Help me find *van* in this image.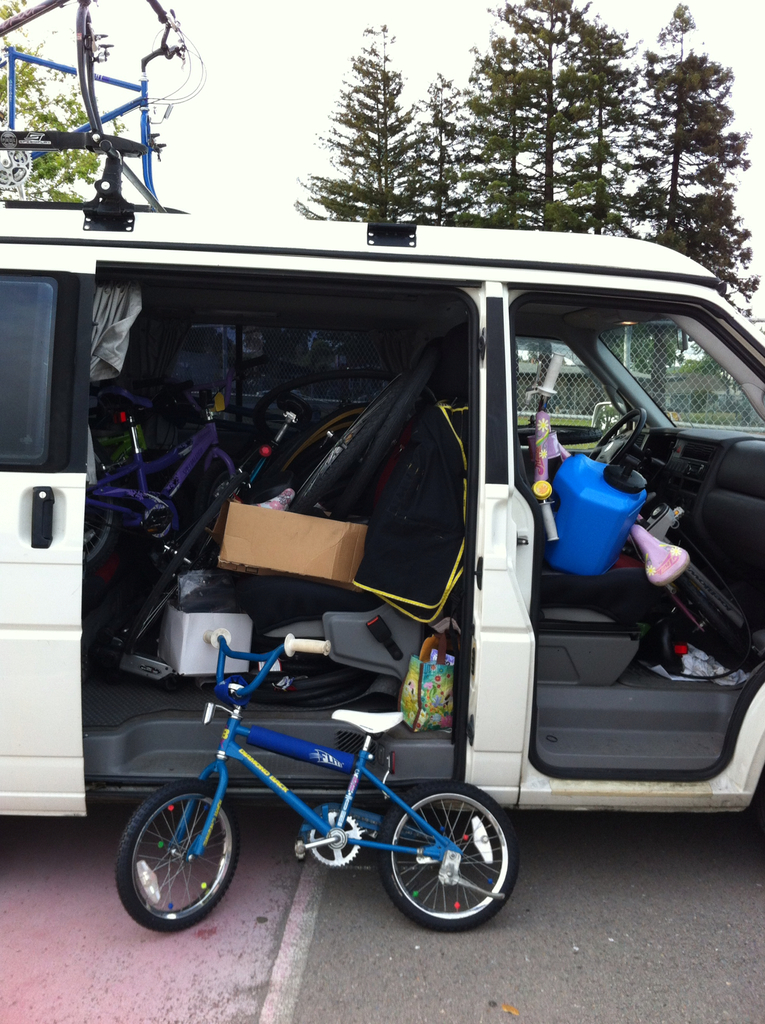
Found it: bbox=(0, 0, 764, 1023).
